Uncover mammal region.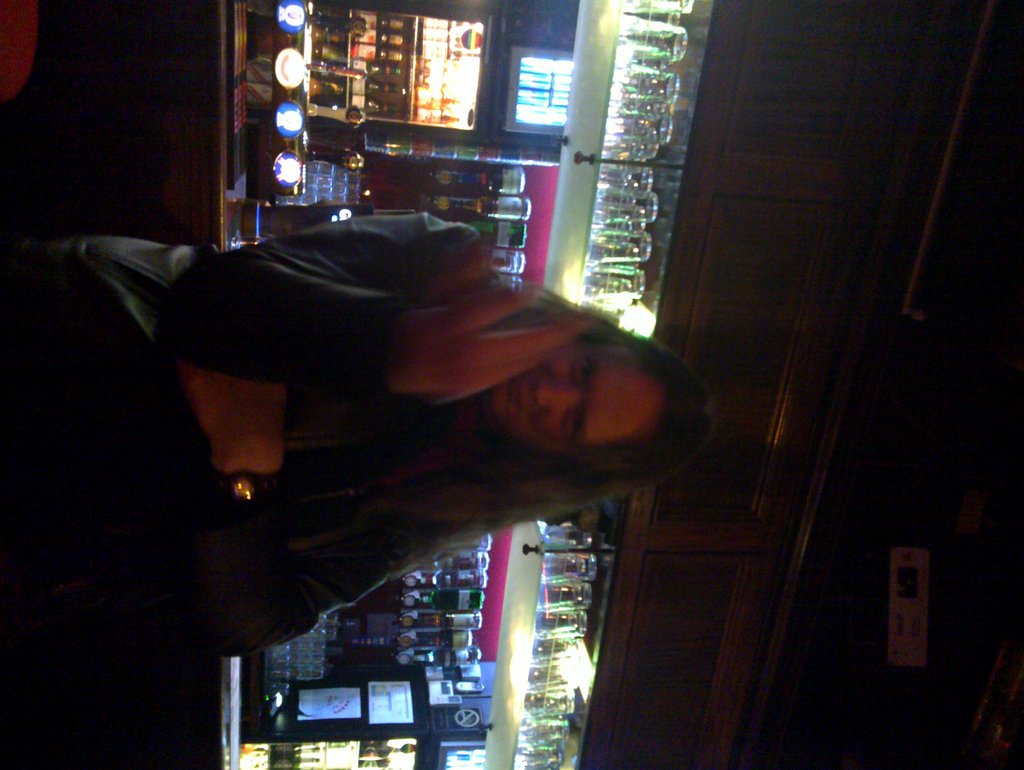
Uncovered: pyautogui.locateOnScreen(23, 197, 701, 625).
